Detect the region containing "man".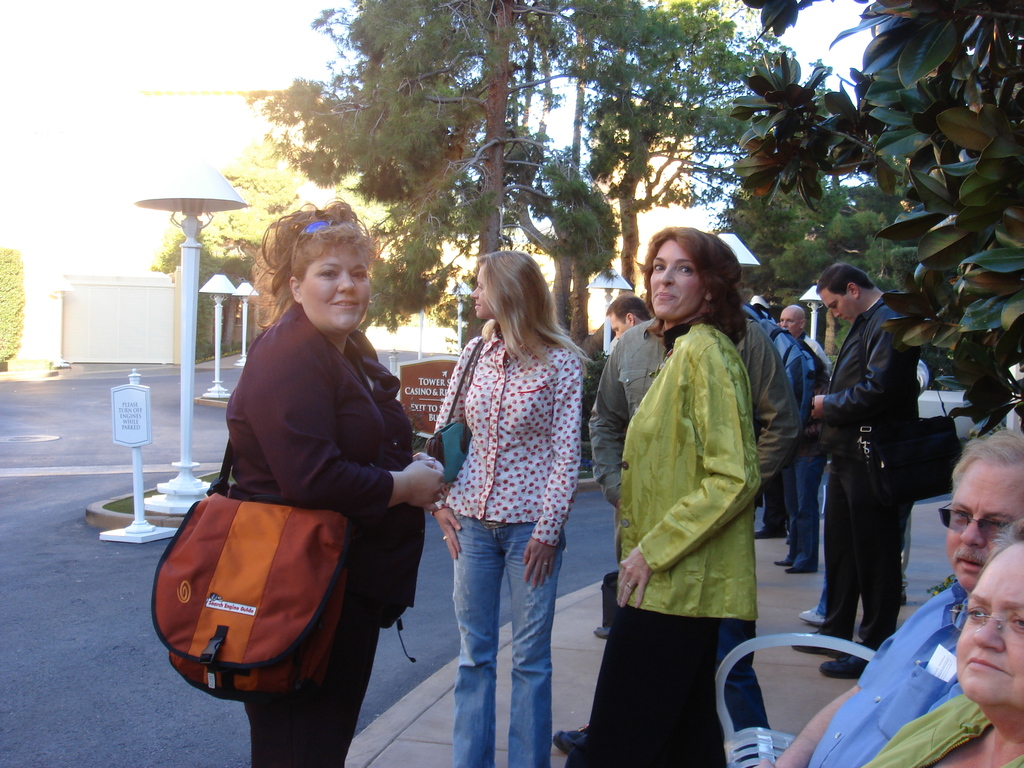
pyautogui.locateOnScreen(604, 299, 641, 346).
